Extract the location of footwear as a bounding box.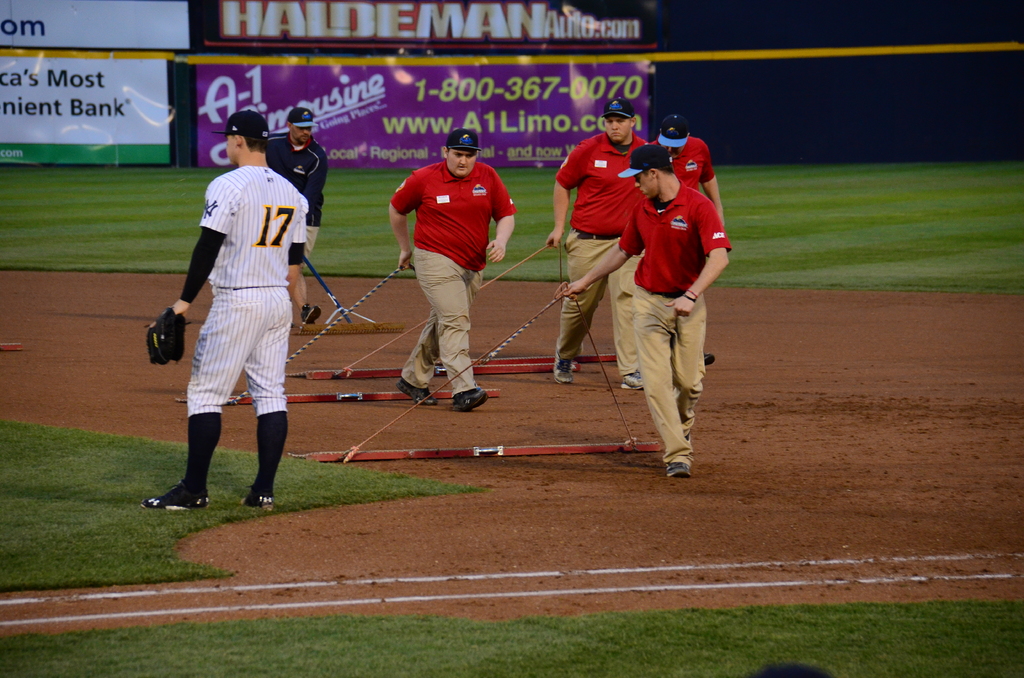
left=399, top=376, right=438, bottom=405.
